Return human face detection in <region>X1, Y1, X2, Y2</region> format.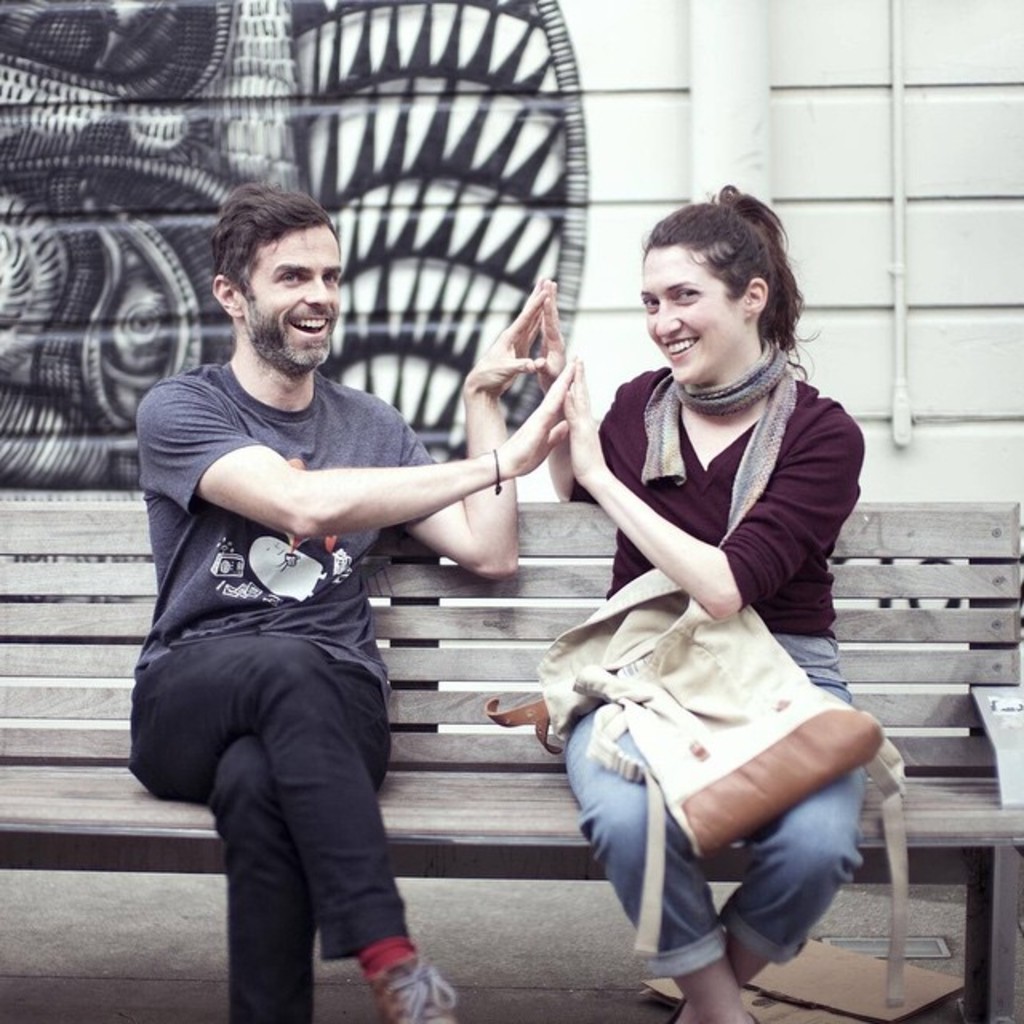
<region>242, 218, 344, 373</region>.
